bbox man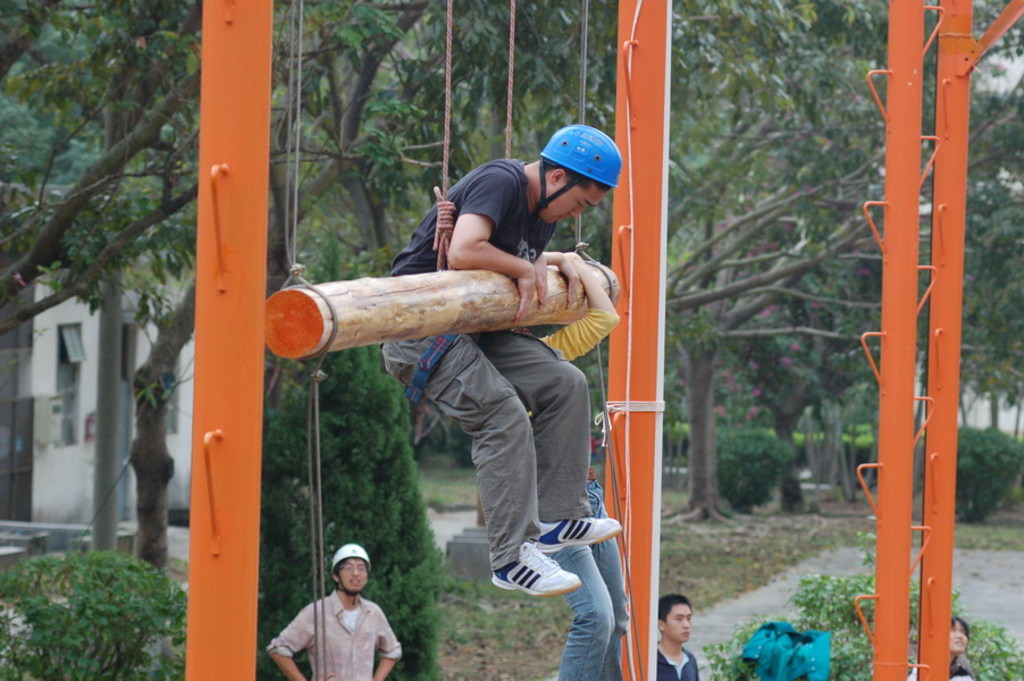
[left=267, top=547, right=405, bottom=680]
